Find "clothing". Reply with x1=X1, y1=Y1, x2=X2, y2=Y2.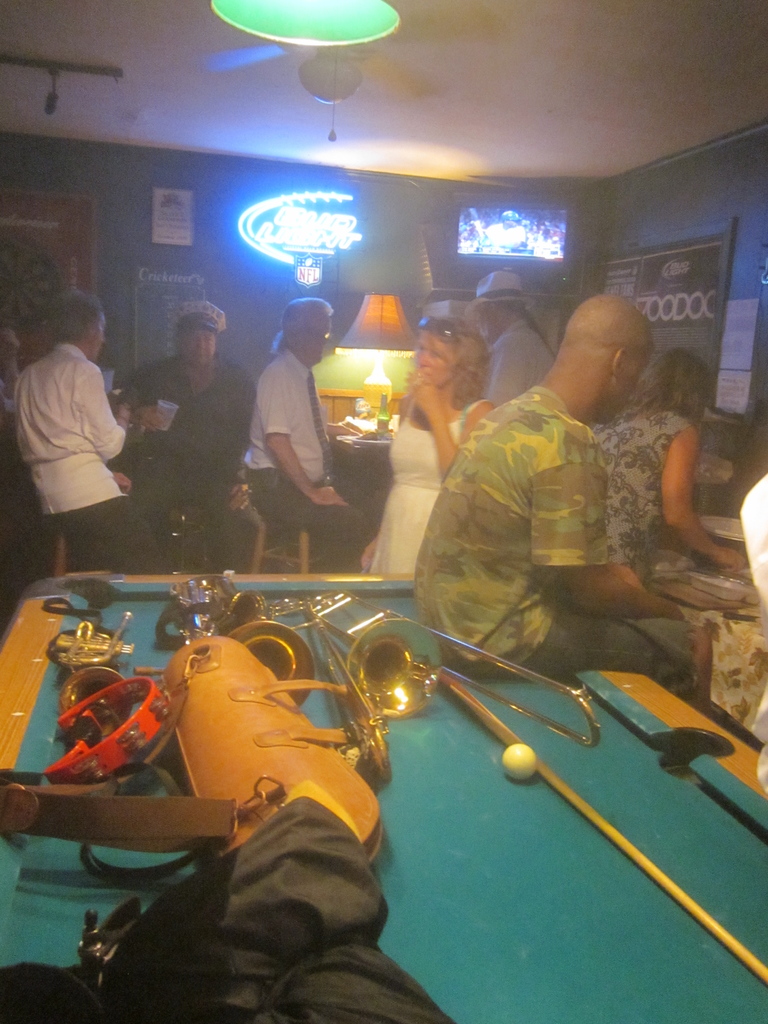
x1=584, y1=403, x2=693, y2=588.
